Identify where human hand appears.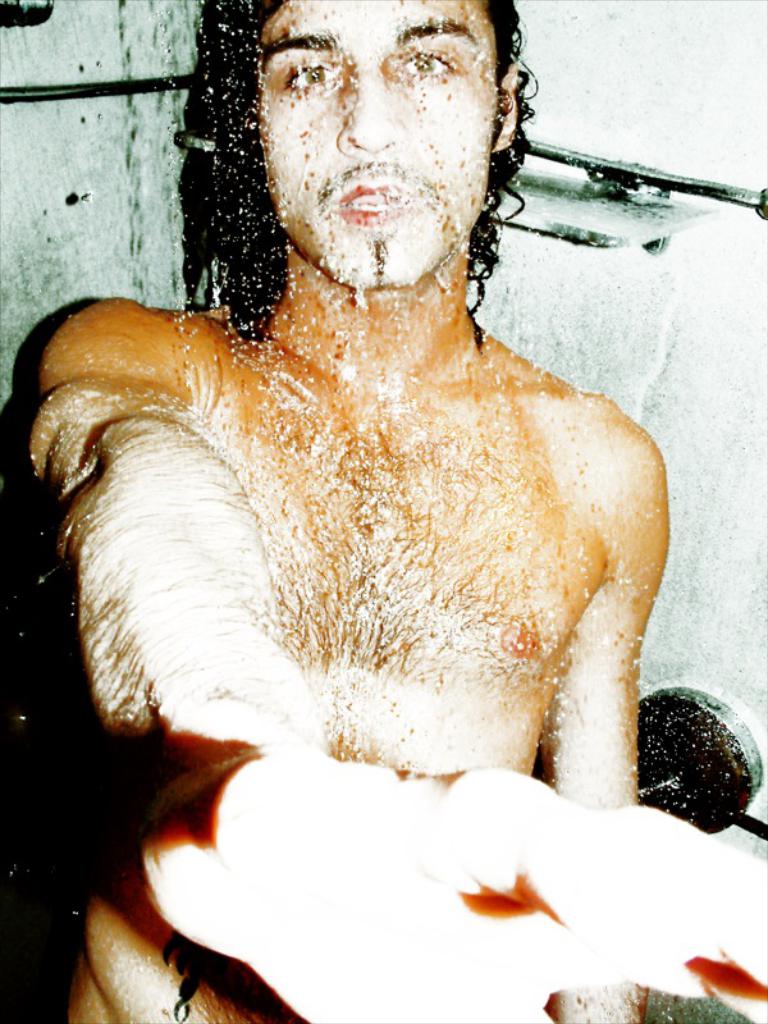
Appears at <region>138, 741, 767, 1023</region>.
